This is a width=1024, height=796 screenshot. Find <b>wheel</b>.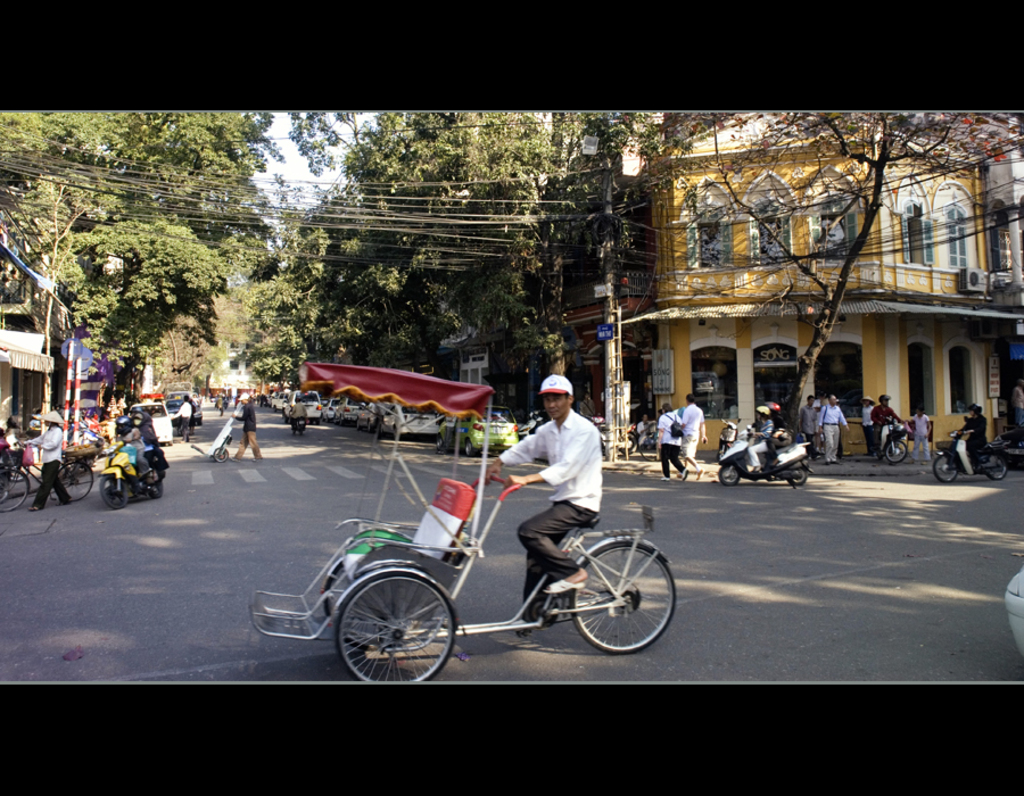
Bounding box: x1=570, y1=534, x2=677, y2=655.
